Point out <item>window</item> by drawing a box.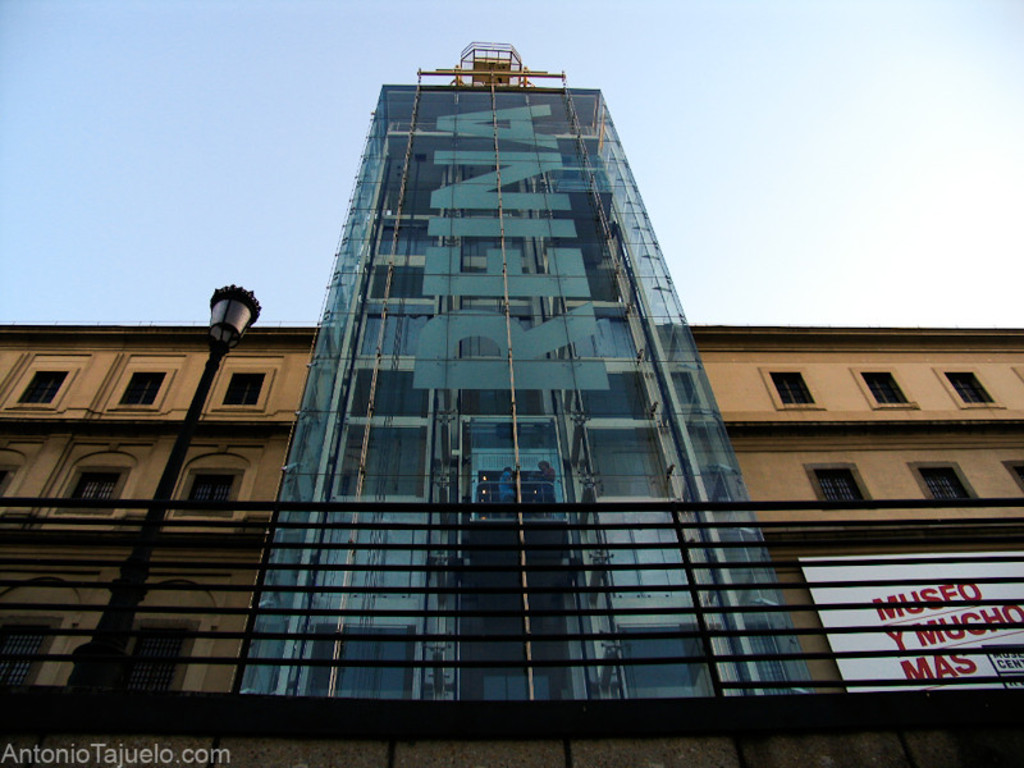
<bbox>110, 622, 198, 689</bbox>.
